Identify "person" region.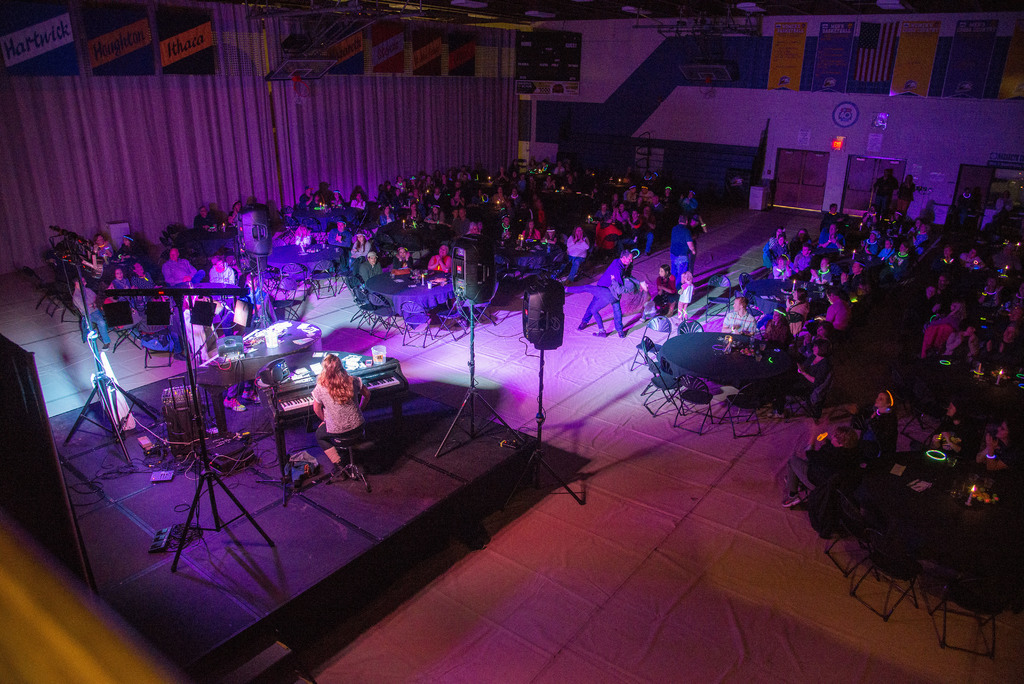
Region: 468,218,486,235.
